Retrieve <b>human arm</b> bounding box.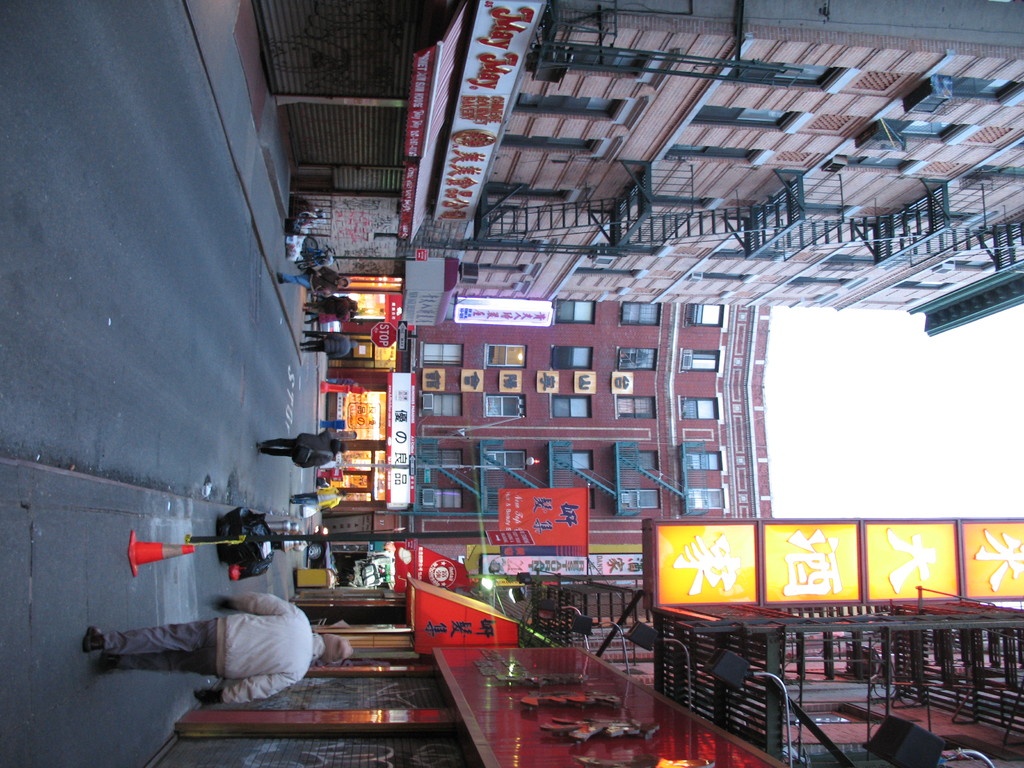
Bounding box: l=318, t=268, r=328, b=276.
